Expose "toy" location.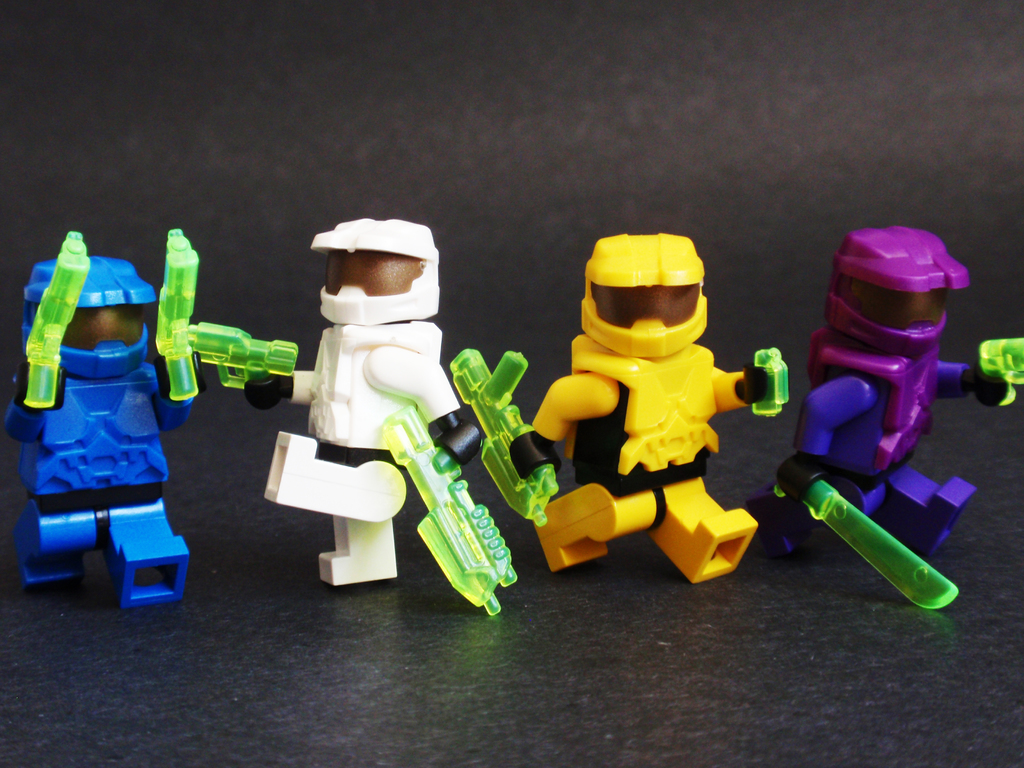
Exposed at [left=7, top=229, right=198, bottom=607].
